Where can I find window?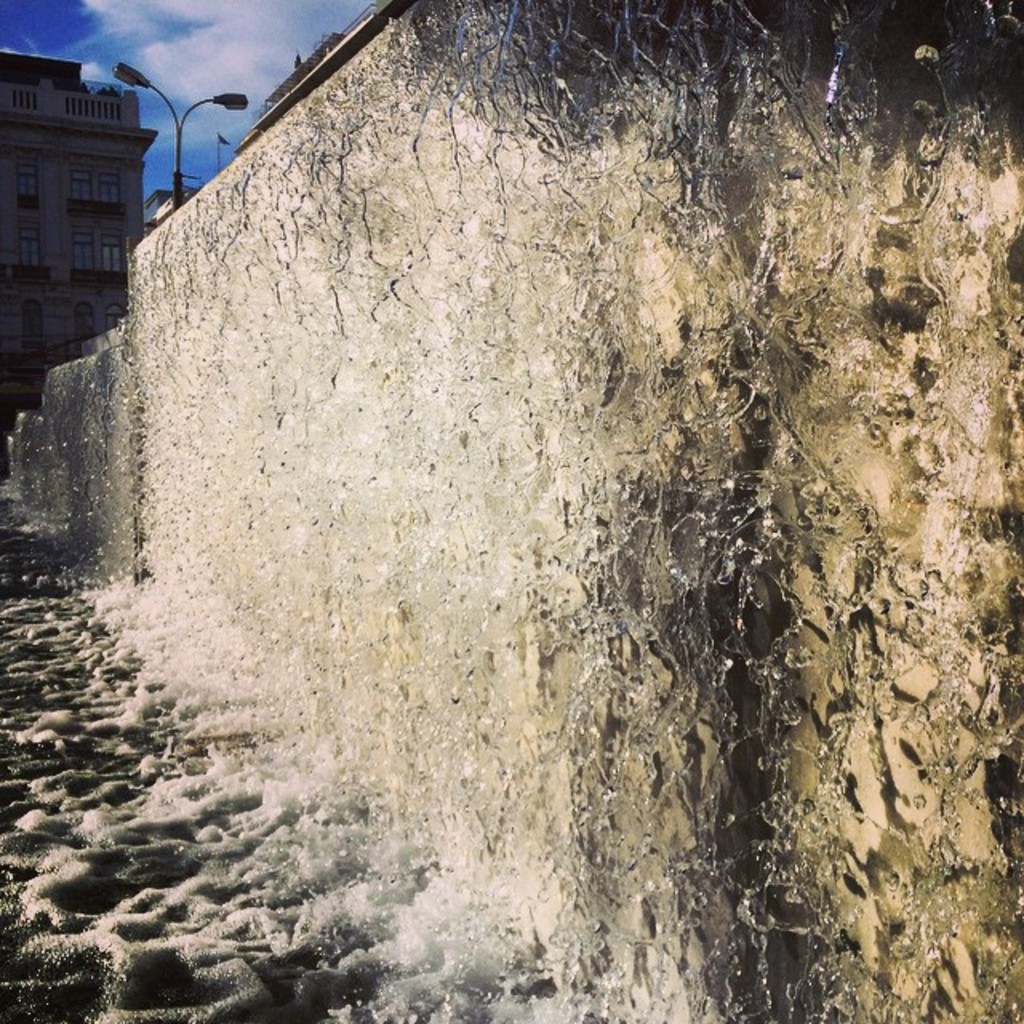
You can find it at 69, 170, 120, 211.
